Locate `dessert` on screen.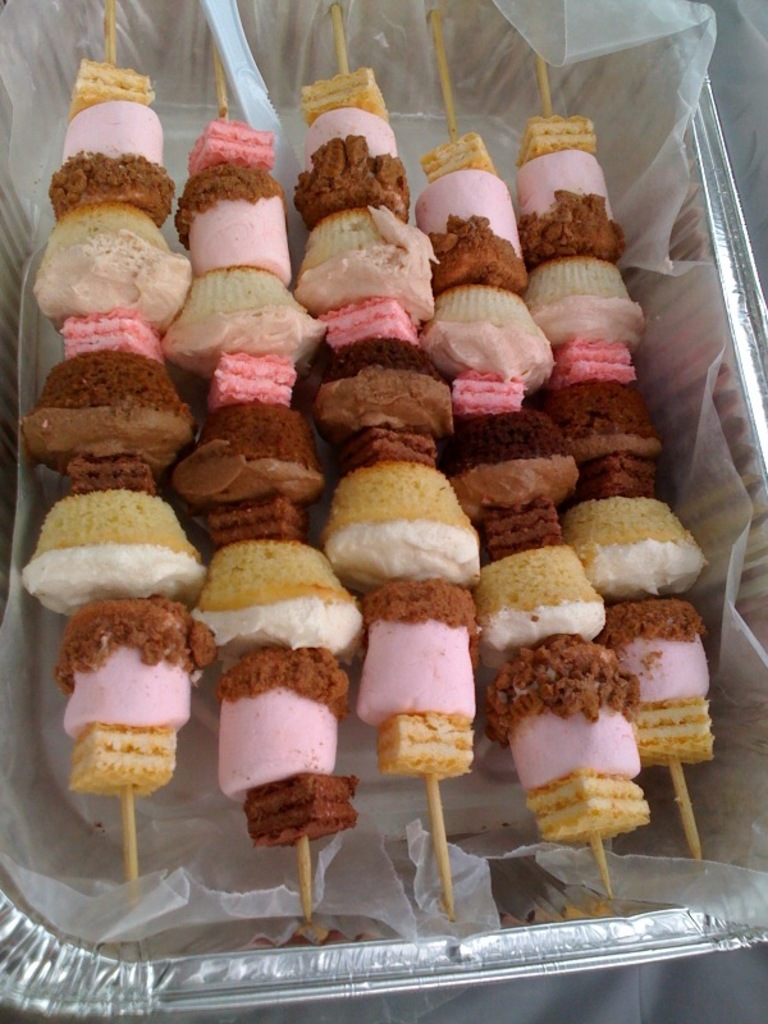
On screen at pyautogui.locateOnScreen(512, 692, 652, 806).
